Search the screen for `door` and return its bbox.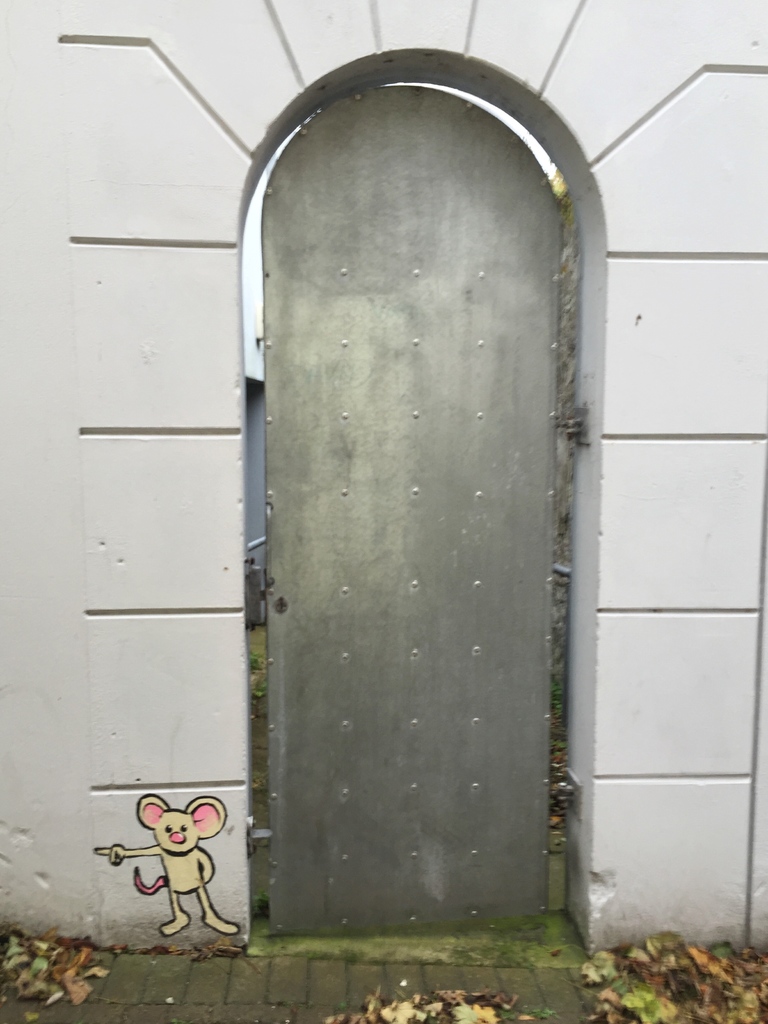
Found: left=260, top=0, right=556, bottom=931.
